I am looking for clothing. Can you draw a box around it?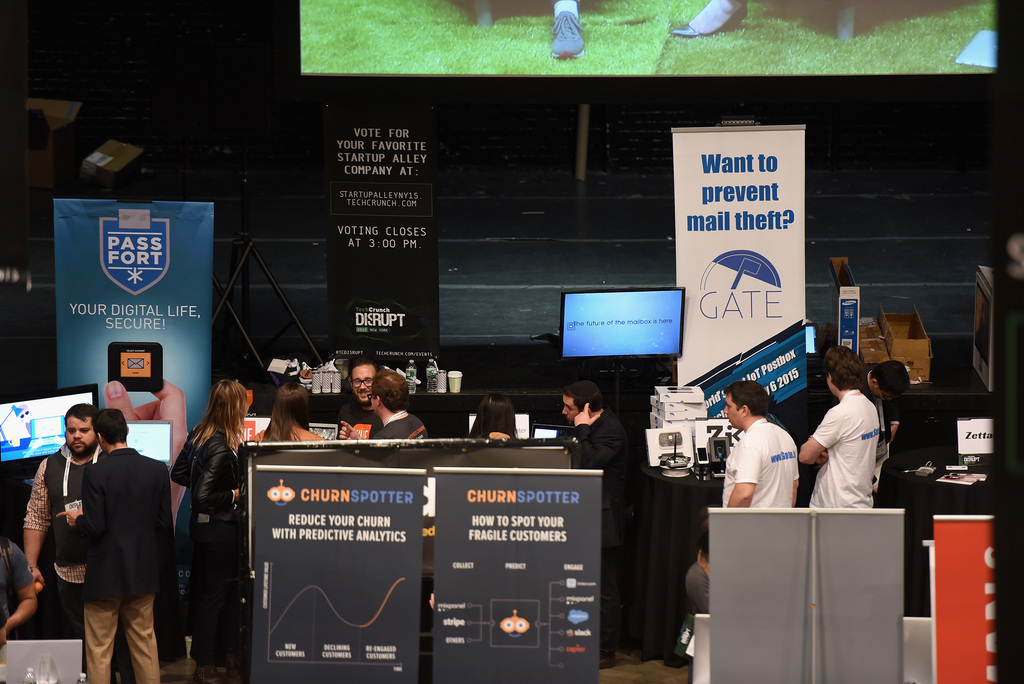
Sure, the bounding box is crop(336, 402, 373, 439).
